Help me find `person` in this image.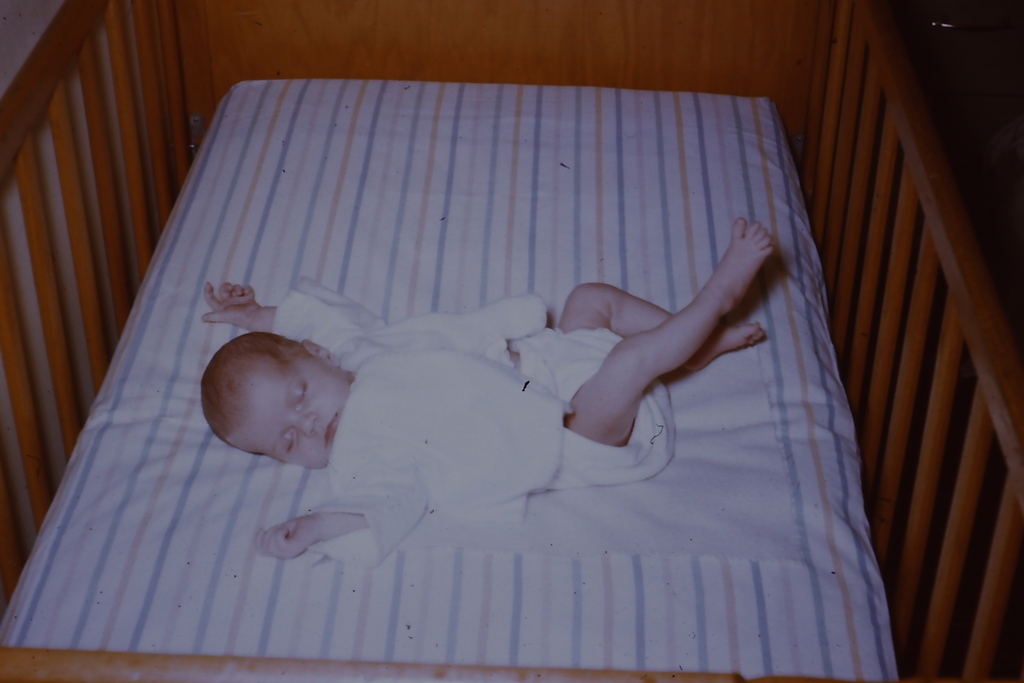
Found it: (196,219,778,572).
